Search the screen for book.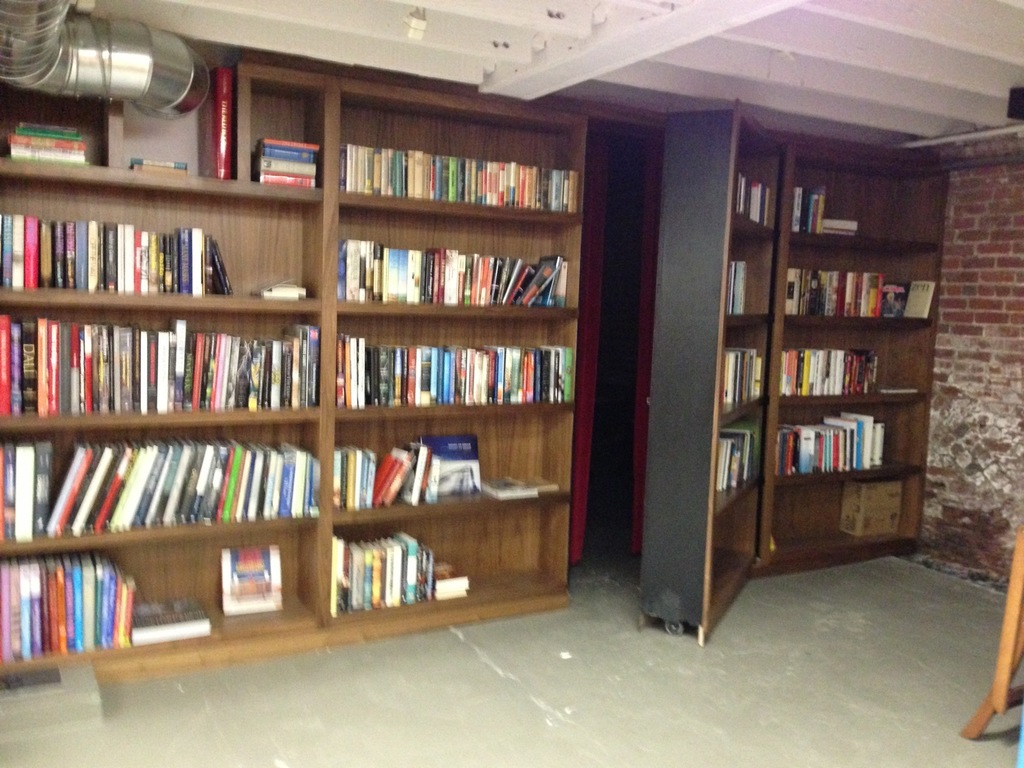
Found at detection(131, 168, 191, 181).
